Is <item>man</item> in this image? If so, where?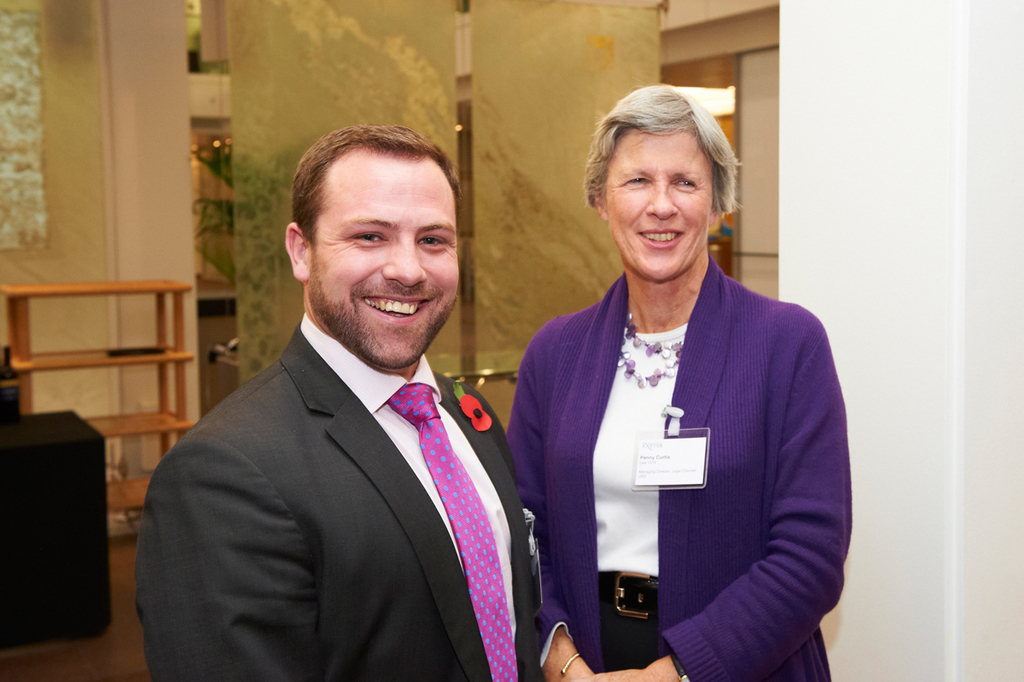
Yes, at rect(131, 109, 562, 678).
